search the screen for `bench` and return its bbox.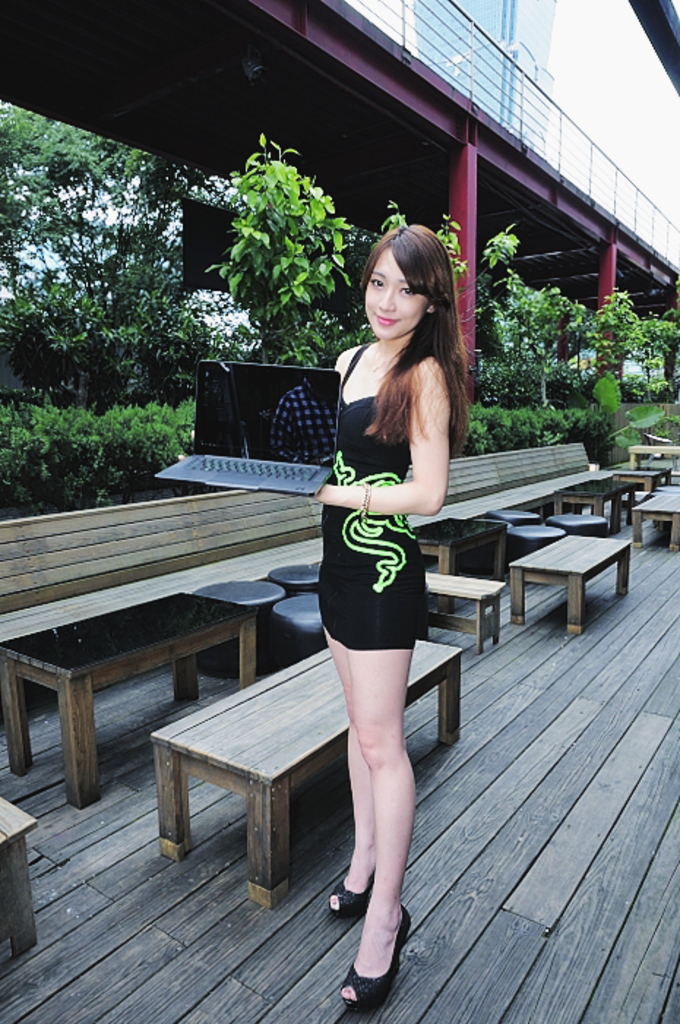
Found: [0, 800, 41, 957].
